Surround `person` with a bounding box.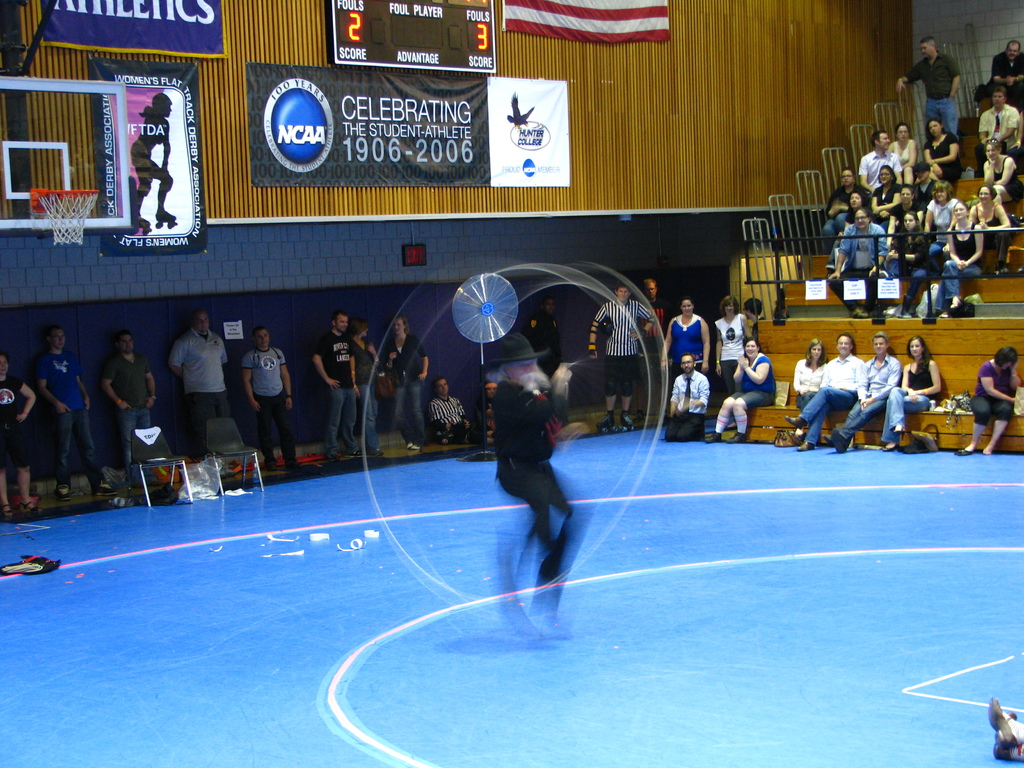
{"left": 702, "top": 335, "right": 774, "bottom": 445}.
